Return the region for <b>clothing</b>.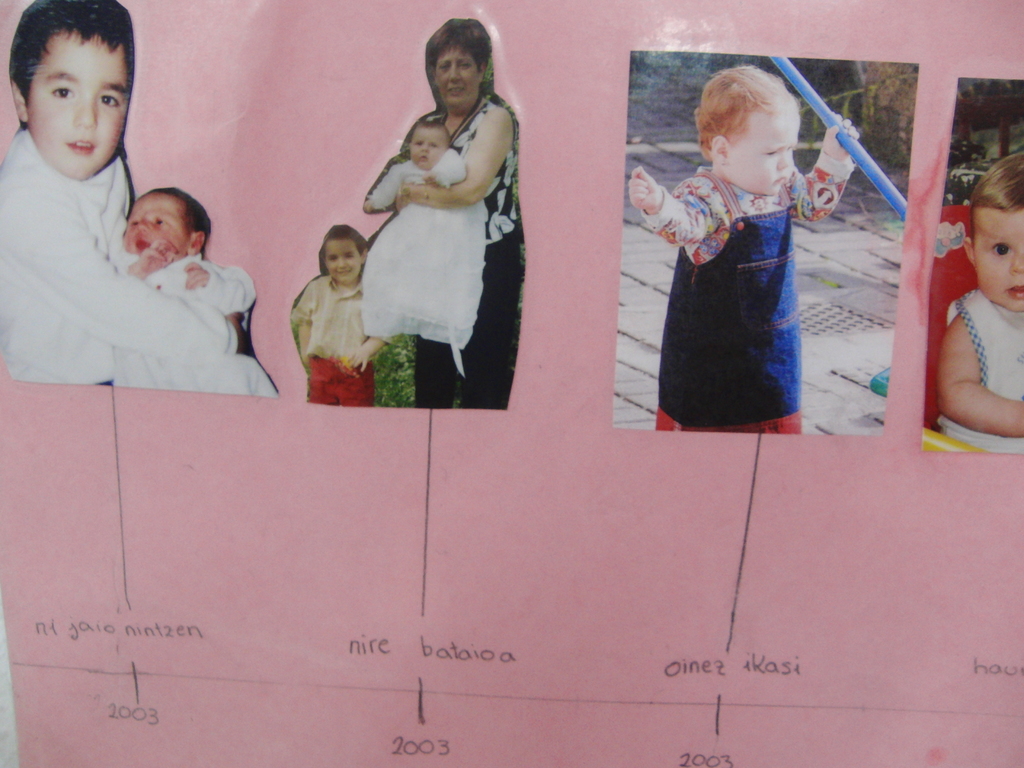
[x1=945, y1=289, x2=1023, y2=458].
